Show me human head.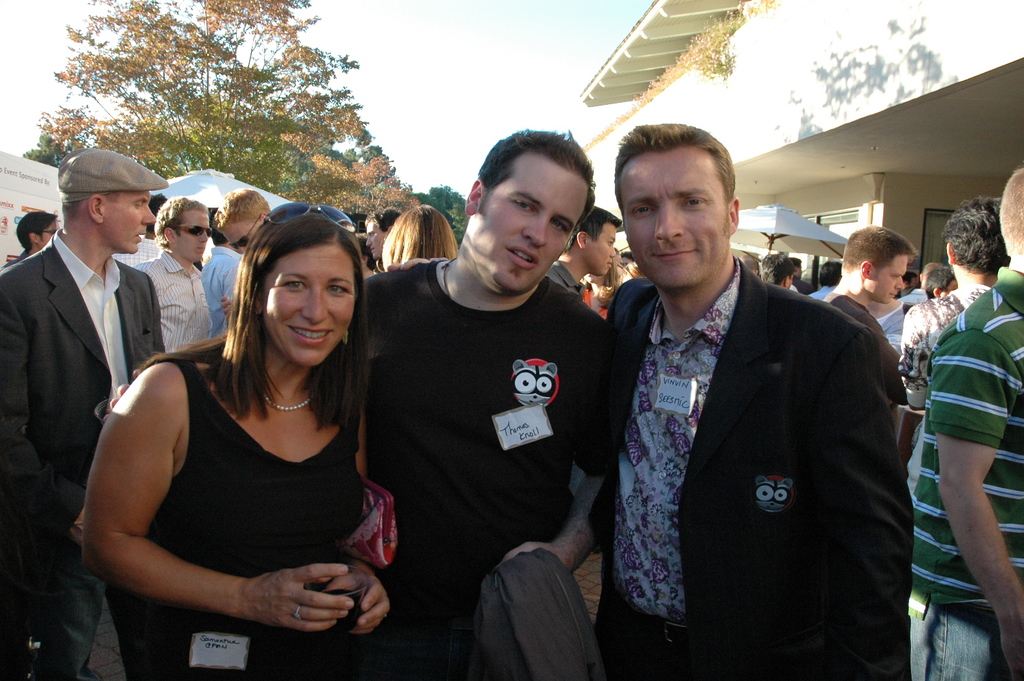
human head is here: {"x1": 381, "y1": 206, "x2": 460, "y2": 270}.
